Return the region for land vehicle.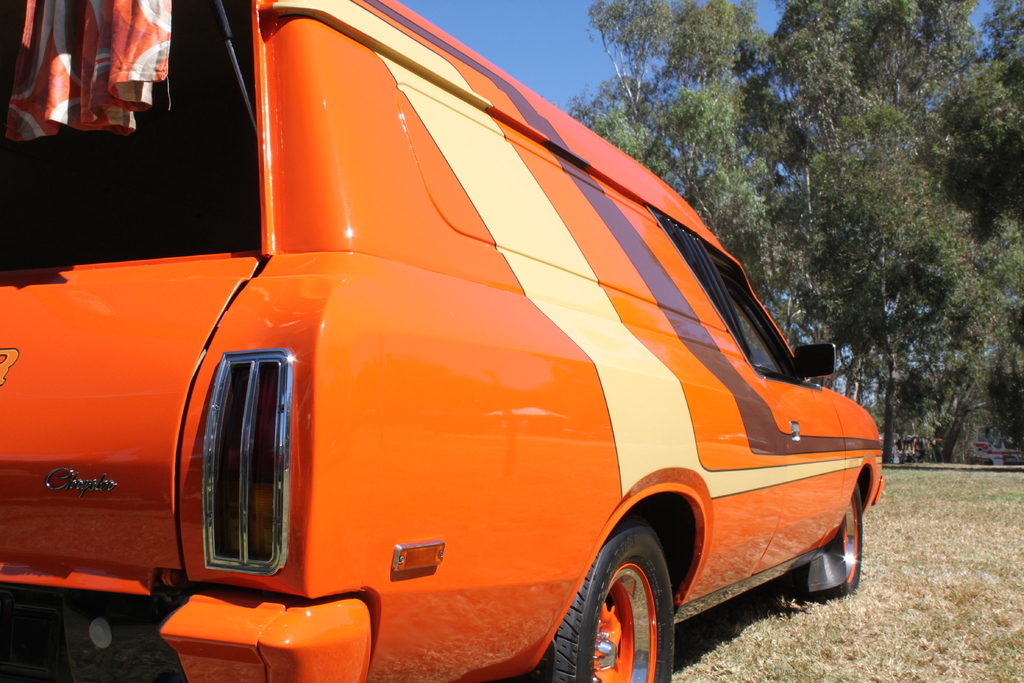
(x1=50, y1=17, x2=878, y2=682).
